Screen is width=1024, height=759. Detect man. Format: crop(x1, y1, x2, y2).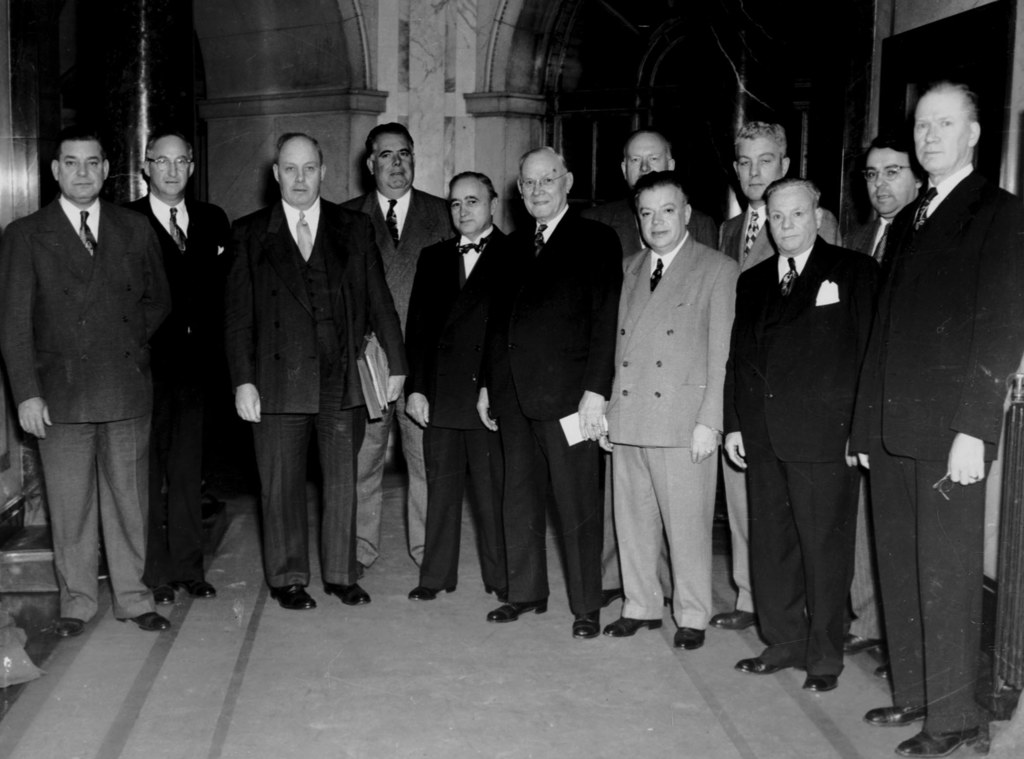
crop(409, 170, 515, 616).
